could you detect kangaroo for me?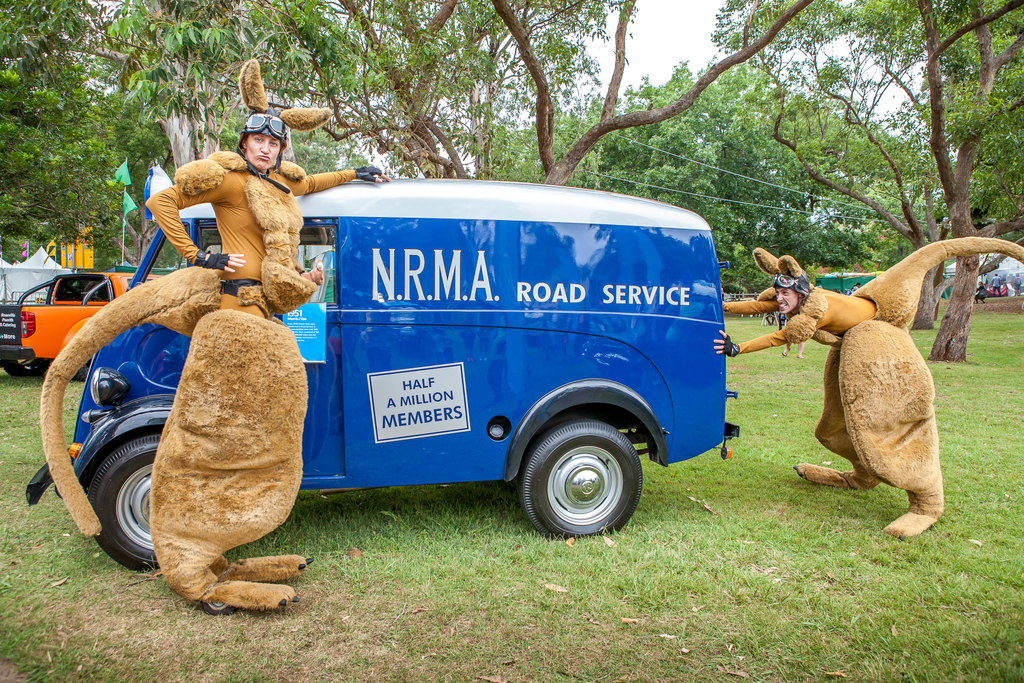
Detection result: select_region(721, 238, 1018, 536).
